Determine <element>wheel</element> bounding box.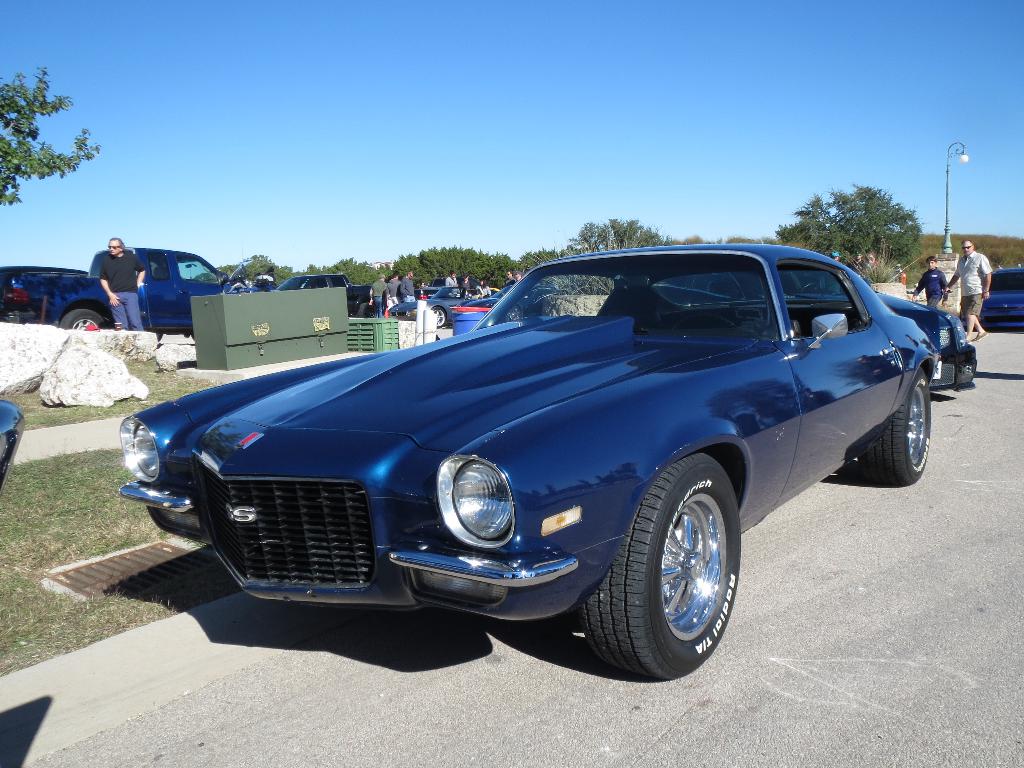
Determined: detection(849, 369, 934, 488).
